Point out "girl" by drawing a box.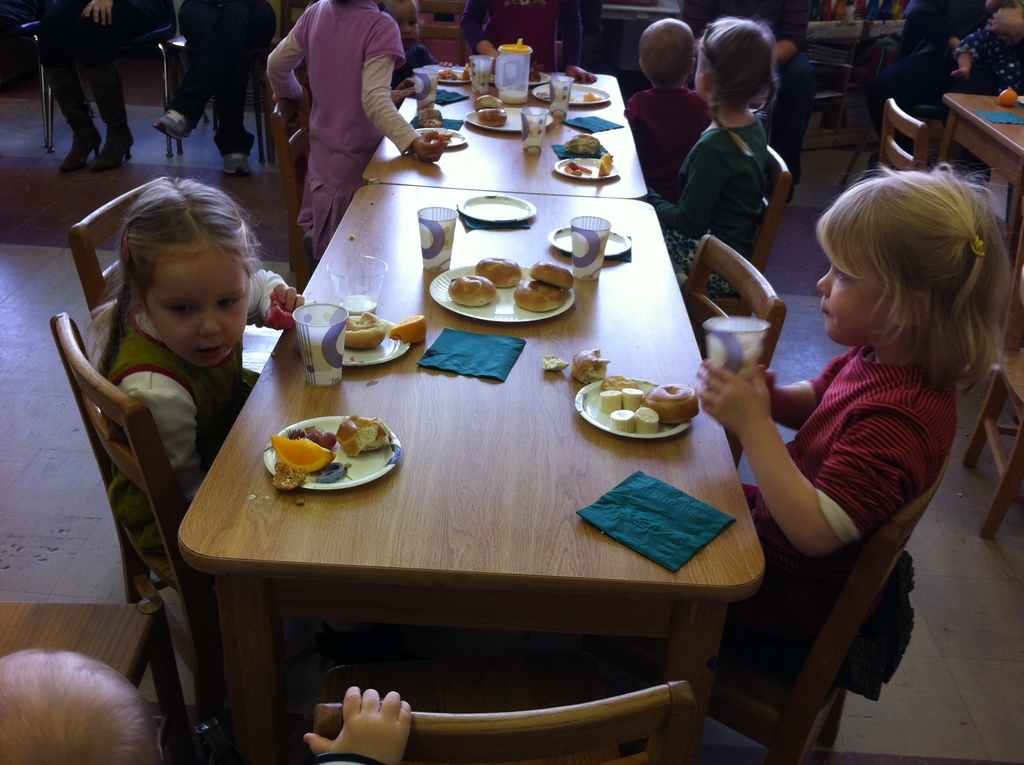
(left=72, top=161, right=326, bottom=593).
